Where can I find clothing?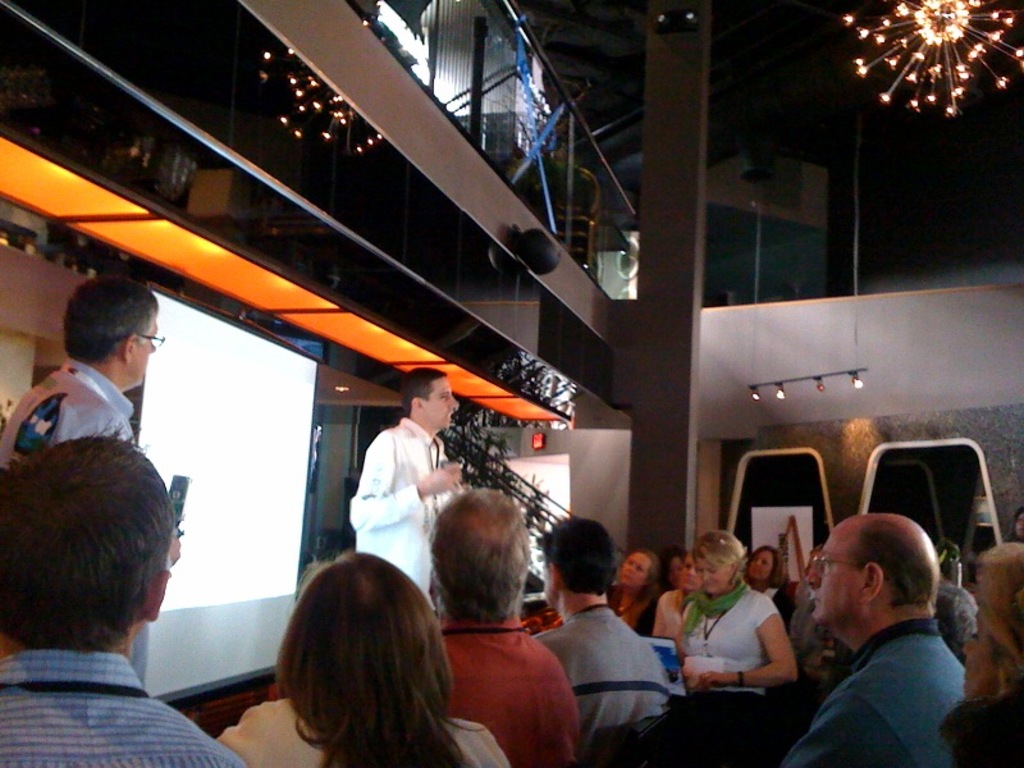
You can find it at region(671, 580, 786, 695).
